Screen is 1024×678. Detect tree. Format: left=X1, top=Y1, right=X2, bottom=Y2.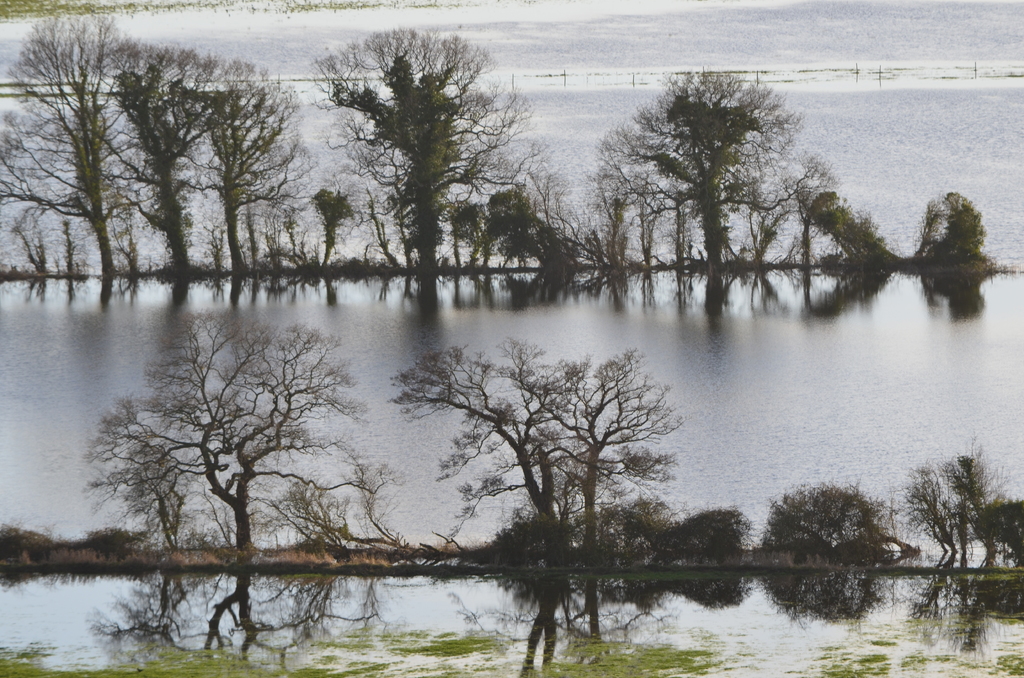
left=449, top=196, right=486, bottom=262.
